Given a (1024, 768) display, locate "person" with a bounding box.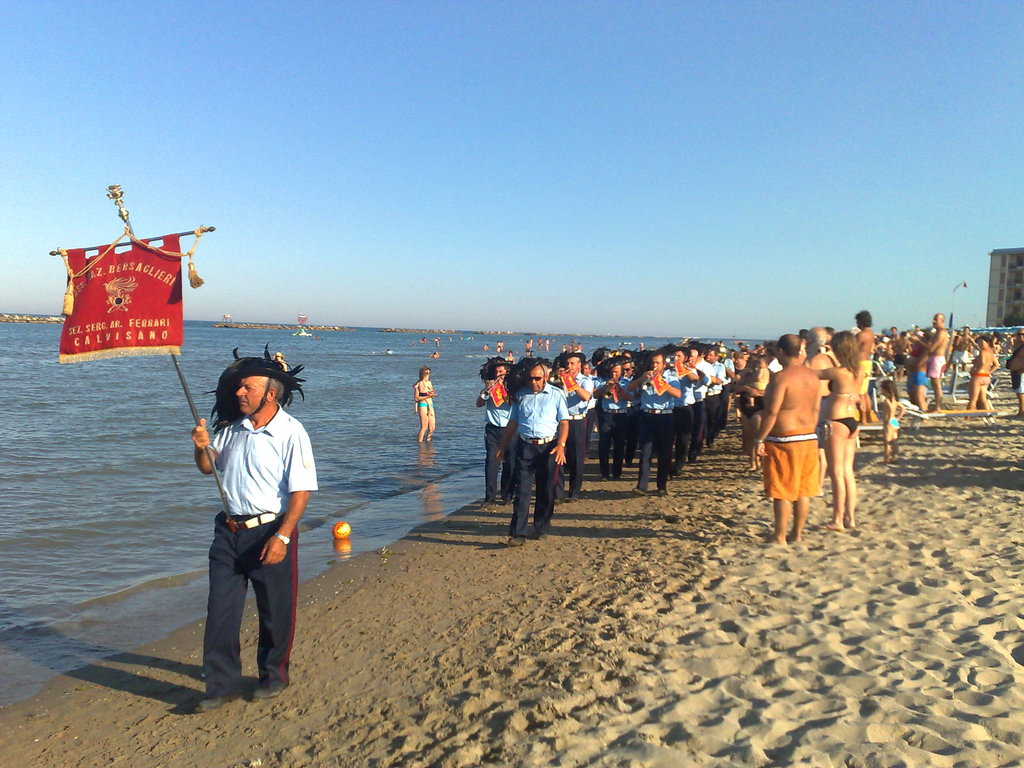
Located: {"left": 630, "top": 346, "right": 668, "bottom": 500}.
